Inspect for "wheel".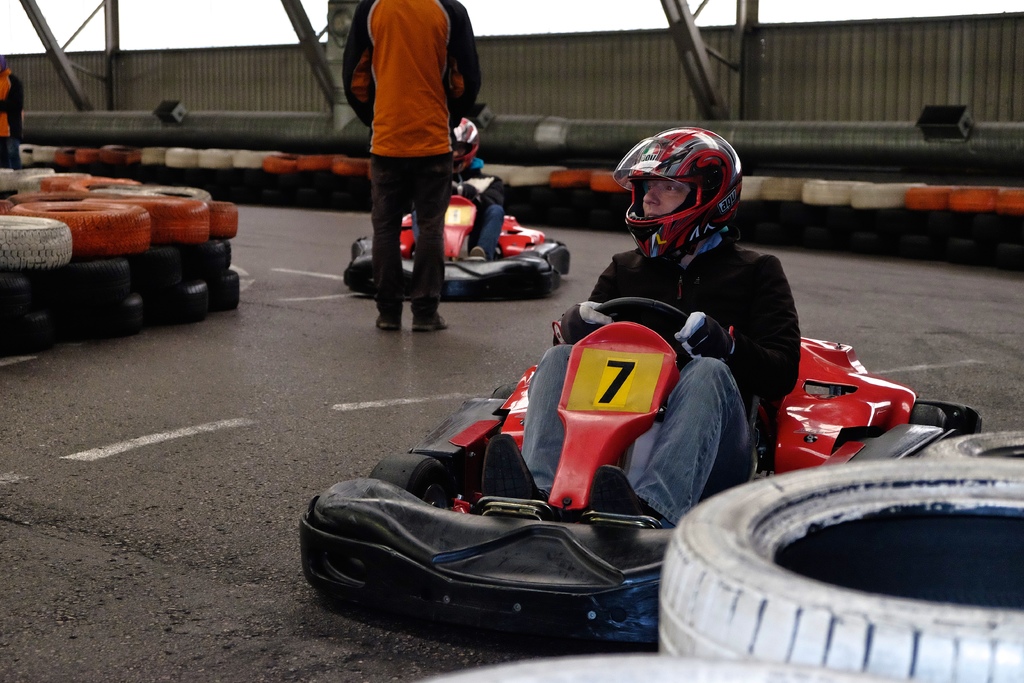
Inspection: pyautogui.locateOnScreen(596, 296, 692, 322).
